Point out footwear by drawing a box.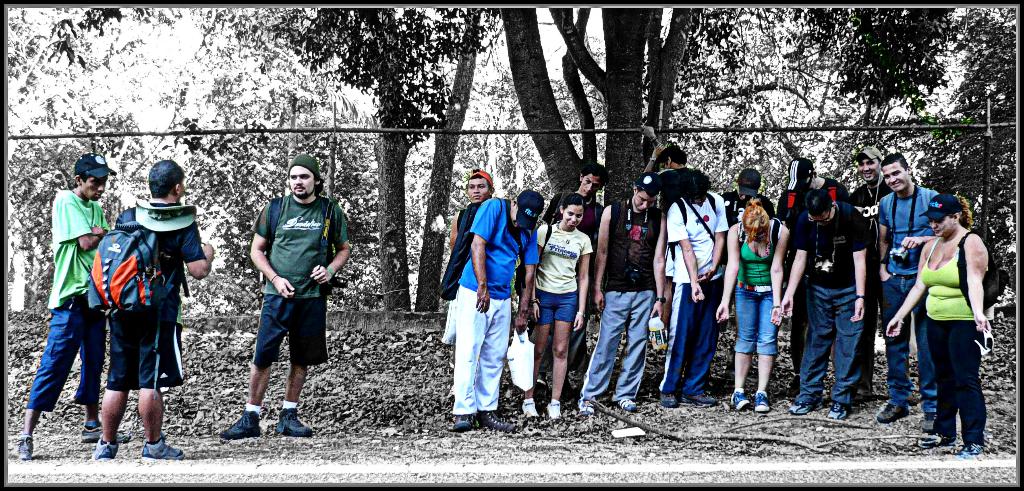
[576,399,598,413].
